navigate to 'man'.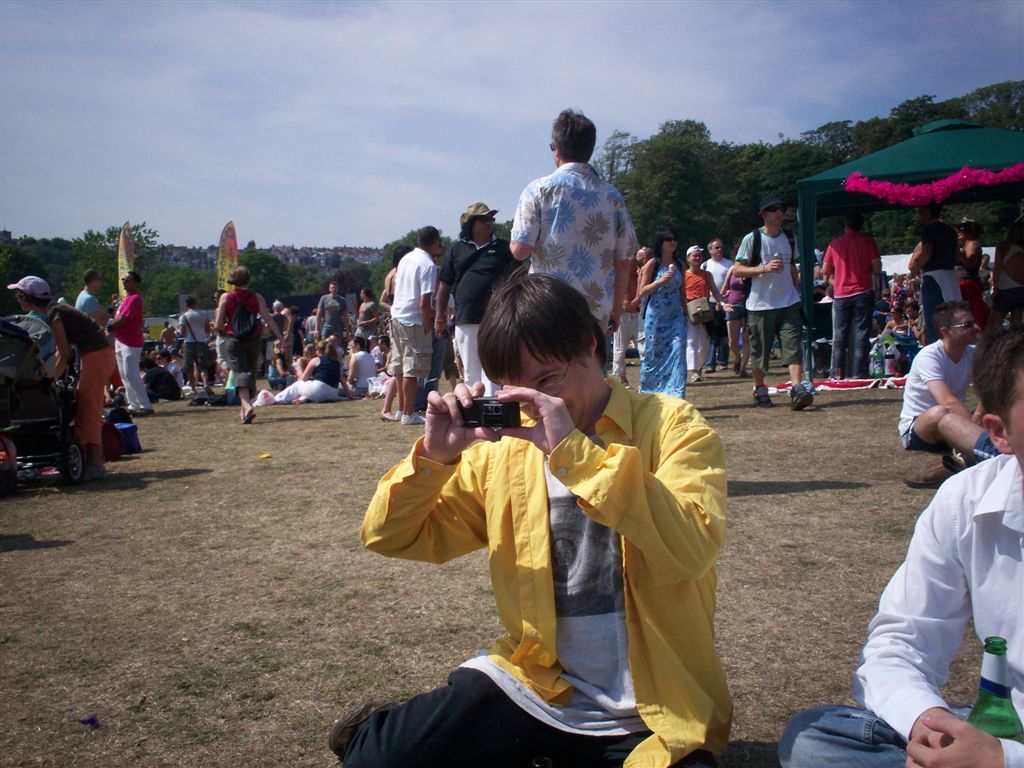
Navigation target: {"left": 778, "top": 327, "right": 1023, "bottom": 767}.
